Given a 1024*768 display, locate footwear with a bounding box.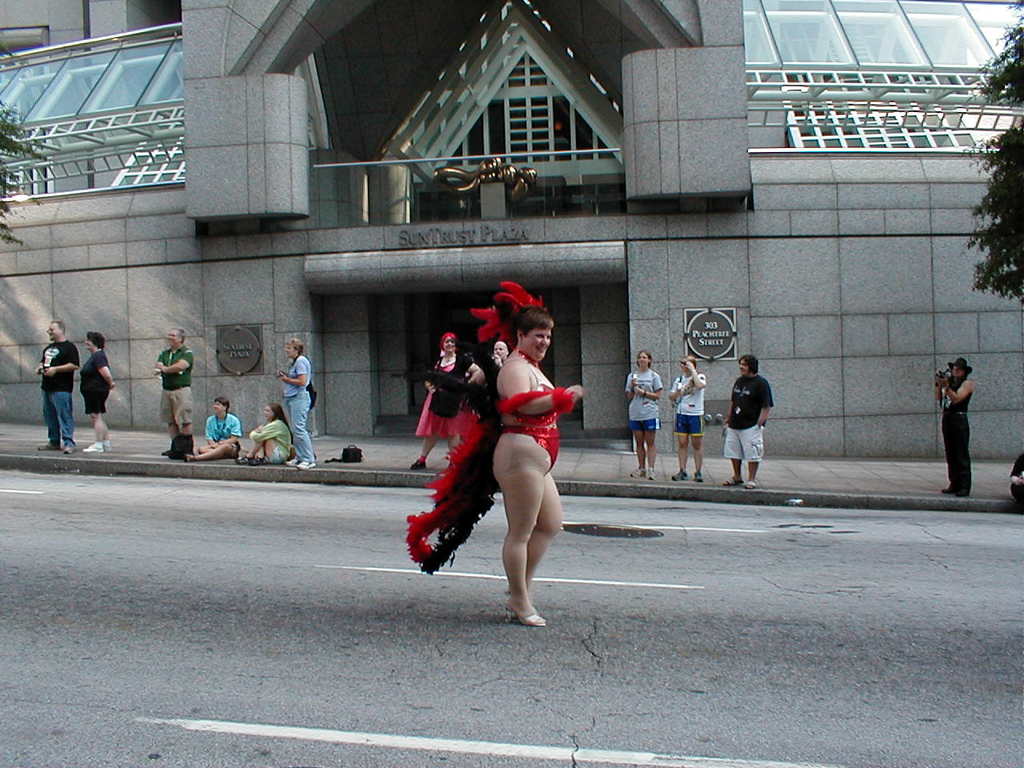
Located: (161,437,173,458).
